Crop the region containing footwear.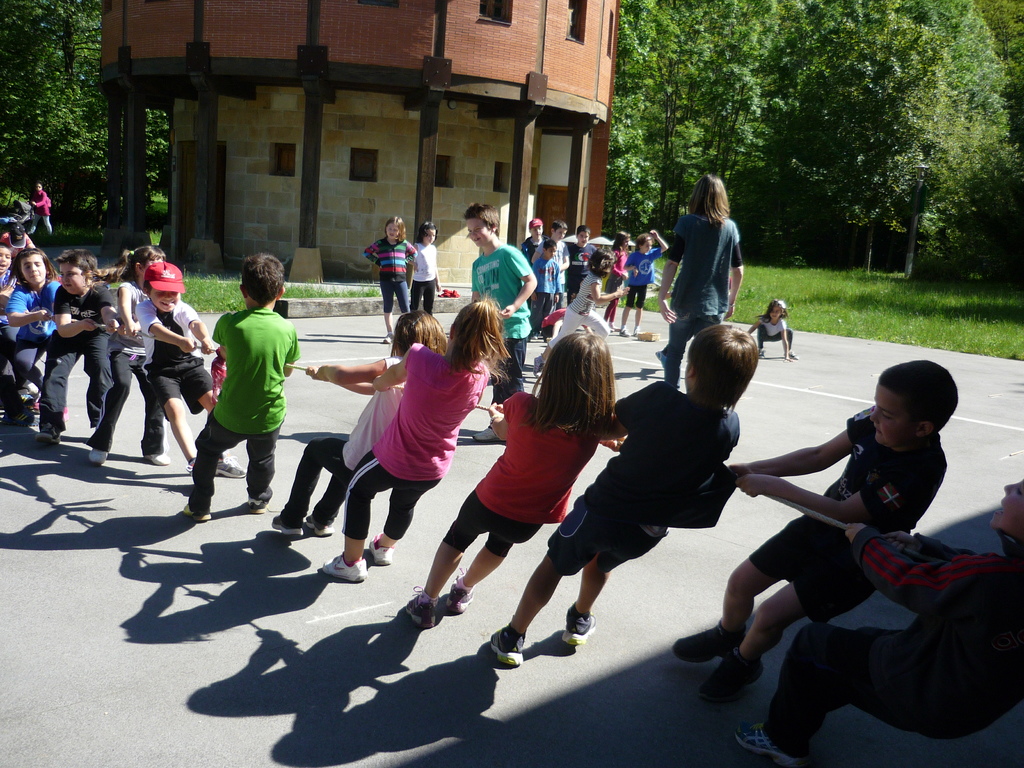
Crop region: <bbox>382, 329, 392, 341</bbox>.
